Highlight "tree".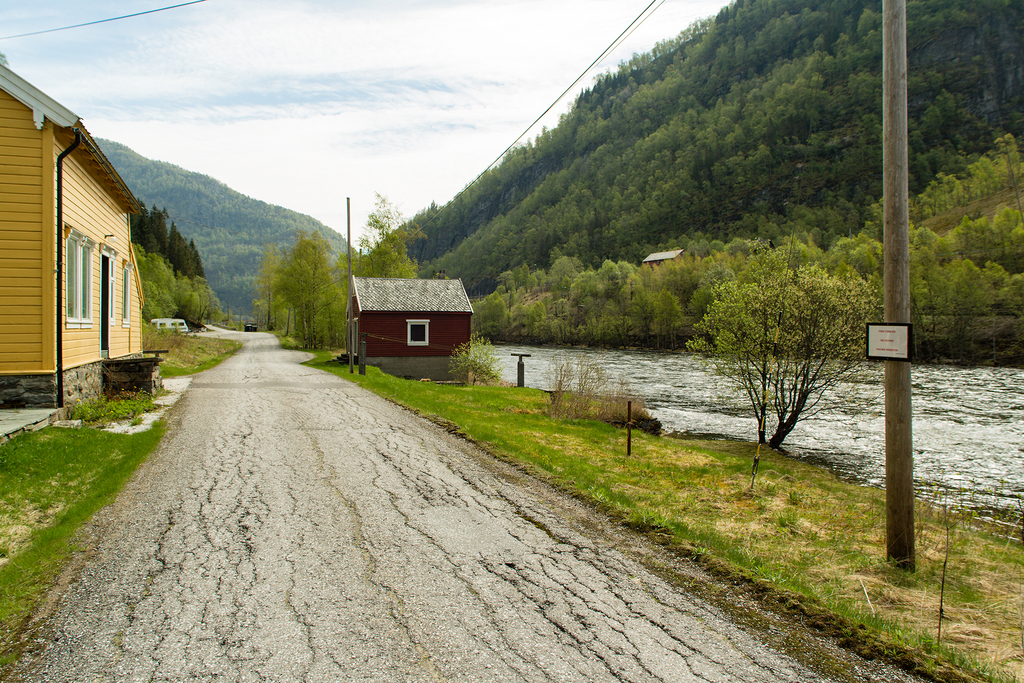
Highlighted region: region(132, 204, 164, 252).
